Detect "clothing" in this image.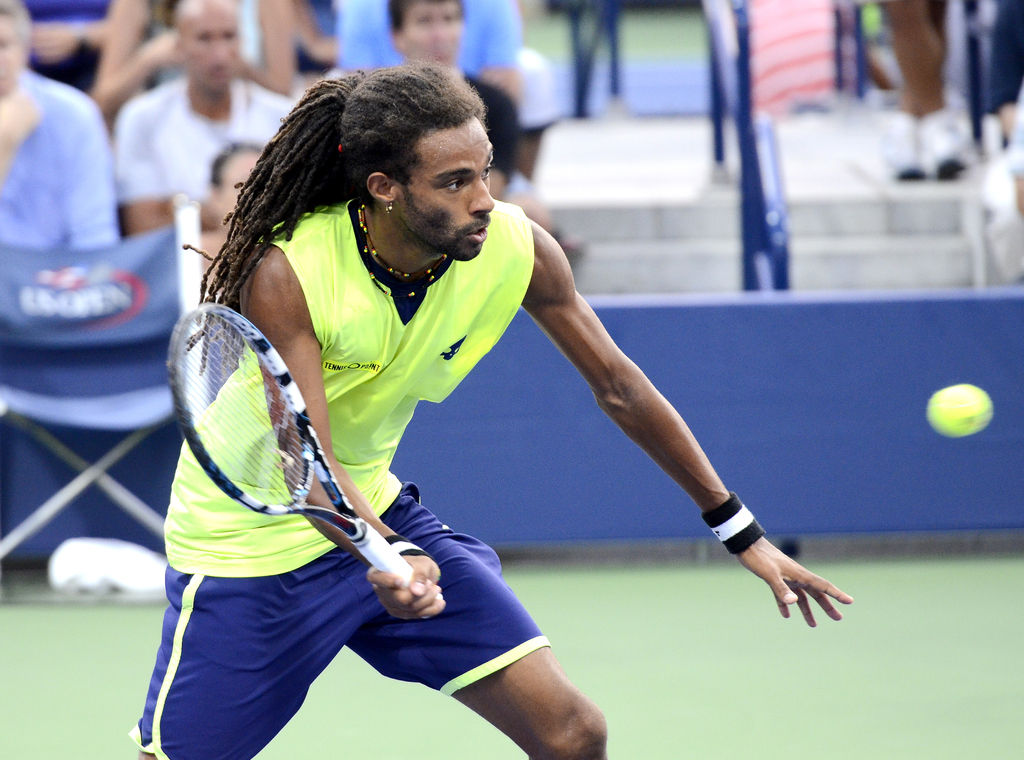
Detection: (135, 241, 534, 683).
